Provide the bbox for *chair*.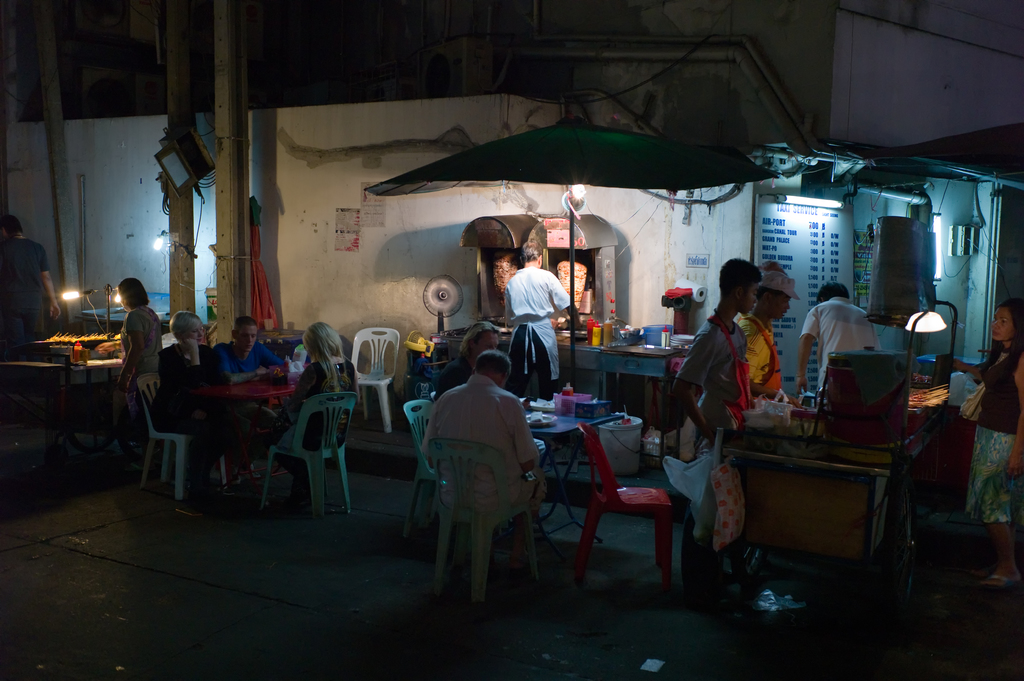
bbox(421, 435, 543, 601).
